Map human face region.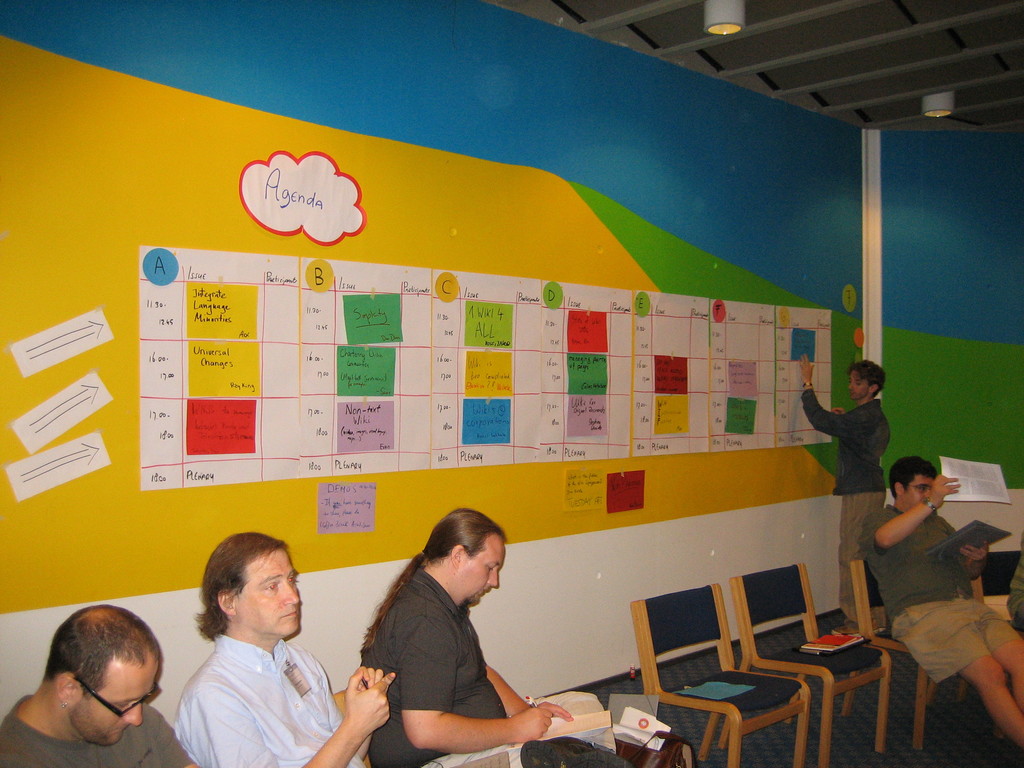
Mapped to <bbox>67, 648, 156, 742</bbox>.
